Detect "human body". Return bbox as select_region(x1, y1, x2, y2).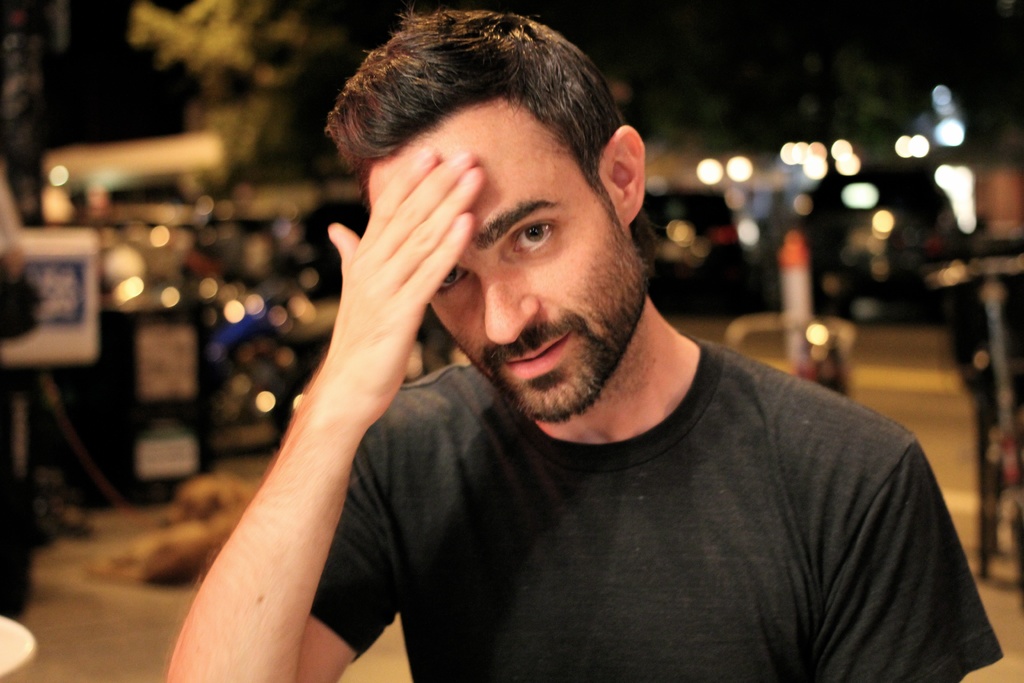
select_region(159, 4, 1003, 682).
